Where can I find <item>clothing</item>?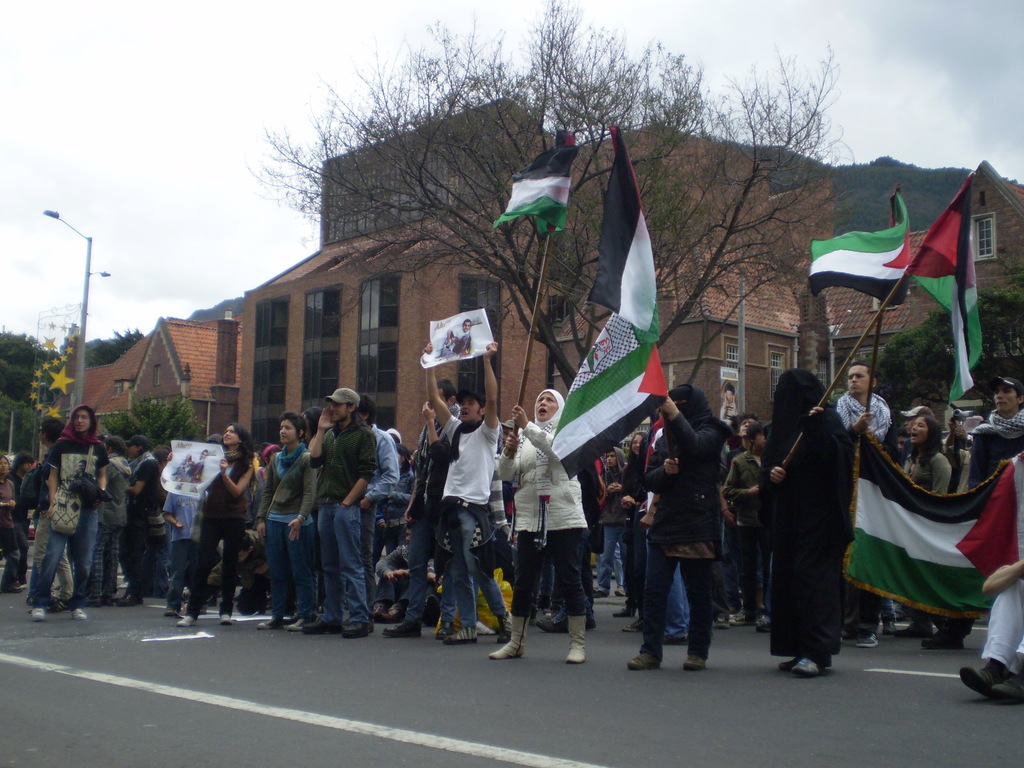
You can find it at <bbox>0, 477, 19, 566</bbox>.
